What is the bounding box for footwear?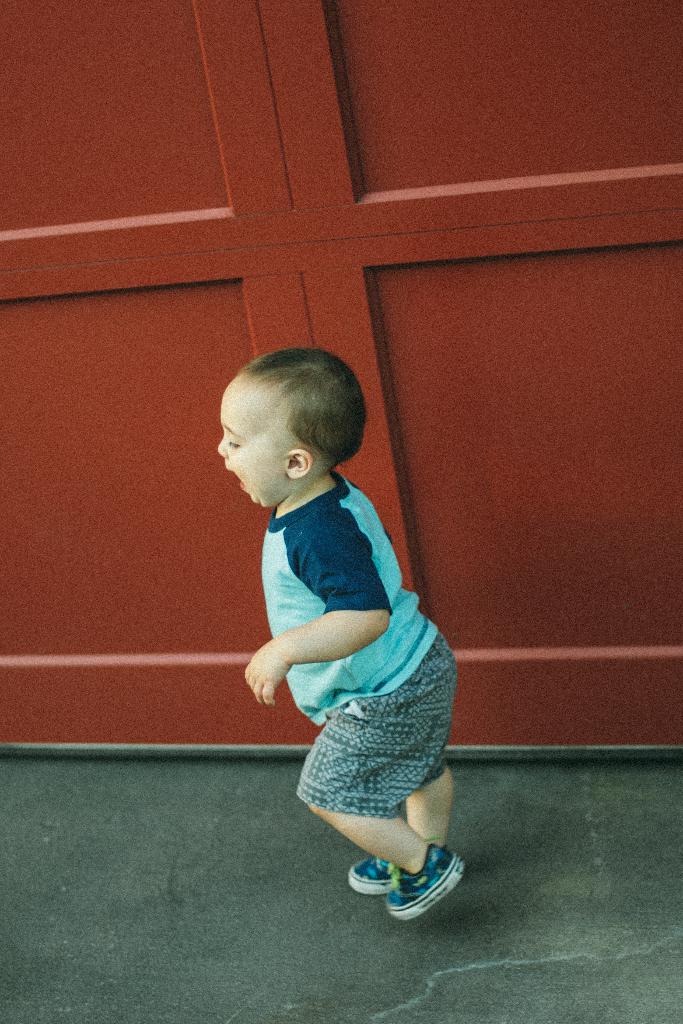
select_region(382, 837, 470, 920).
